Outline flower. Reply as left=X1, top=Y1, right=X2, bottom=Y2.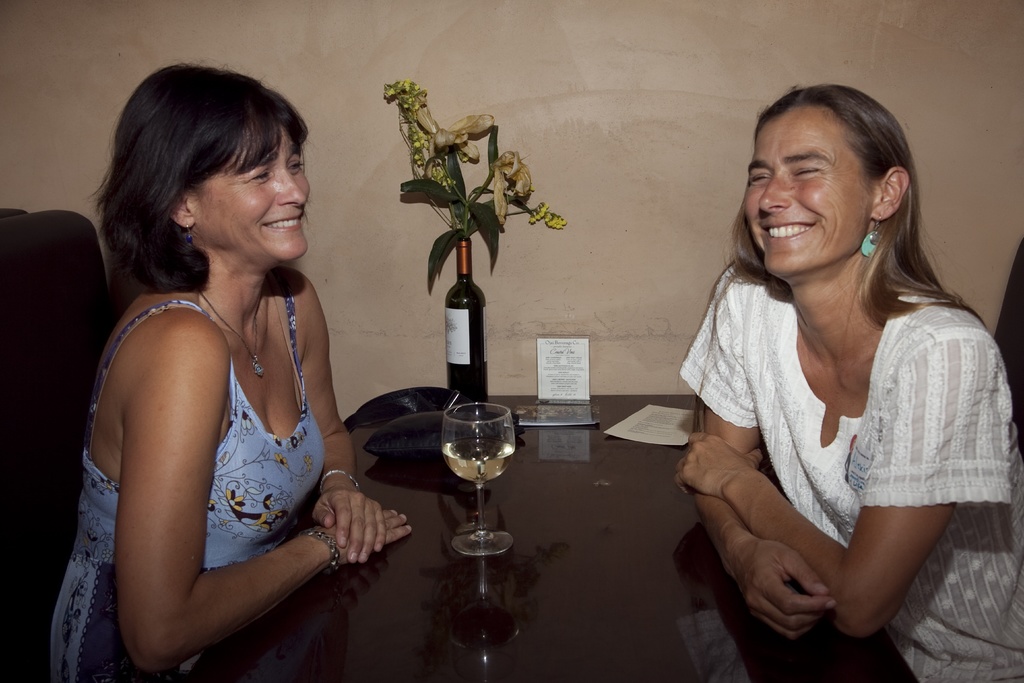
left=489, top=142, right=524, bottom=232.
